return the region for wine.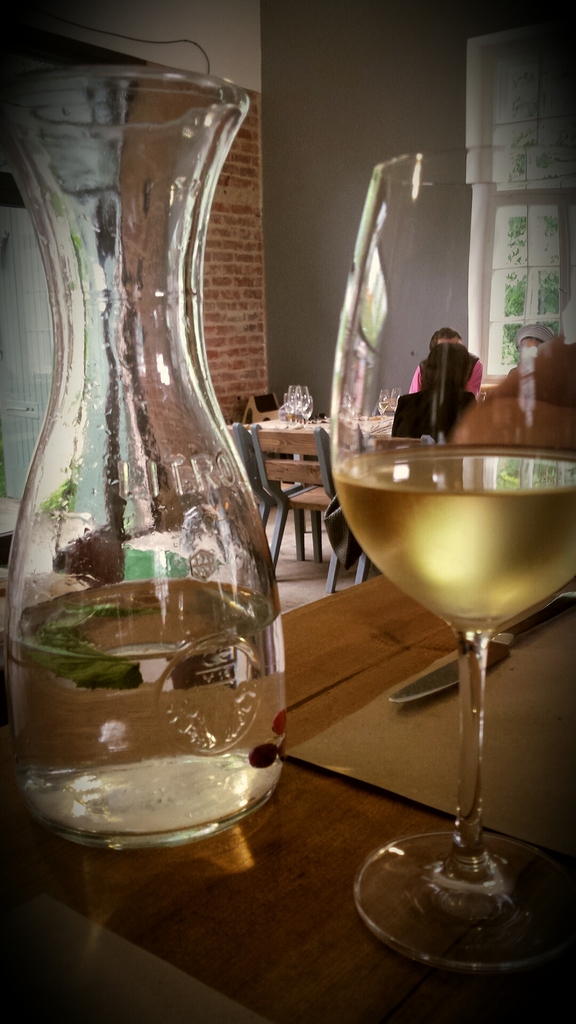
(left=316, top=123, right=566, bottom=970).
